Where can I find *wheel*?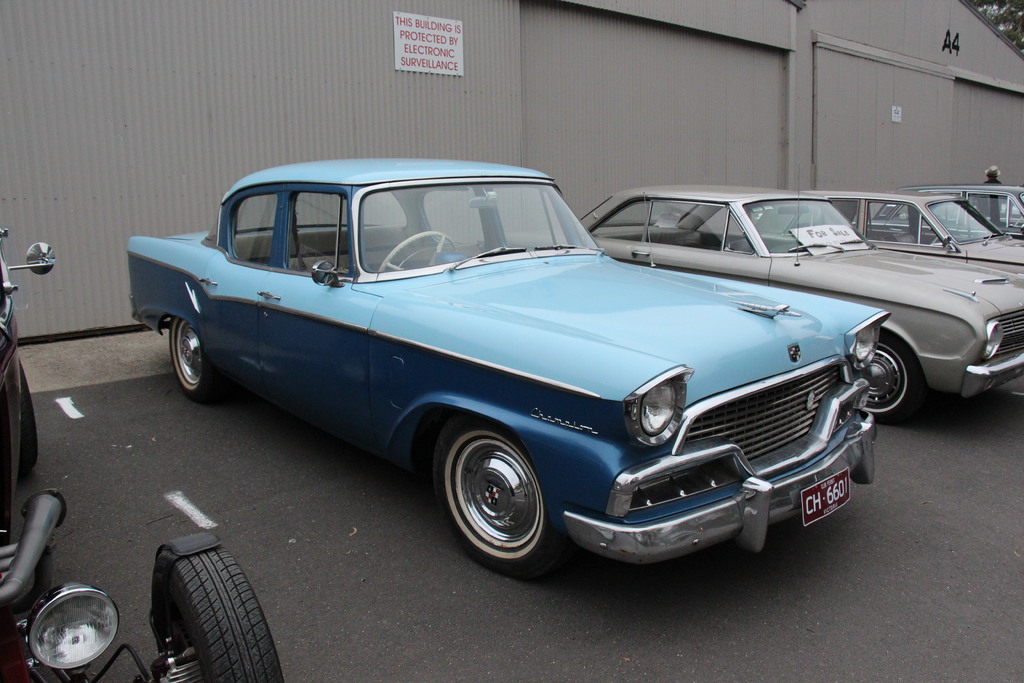
You can find it at [left=143, top=541, right=288, bottom=682].
